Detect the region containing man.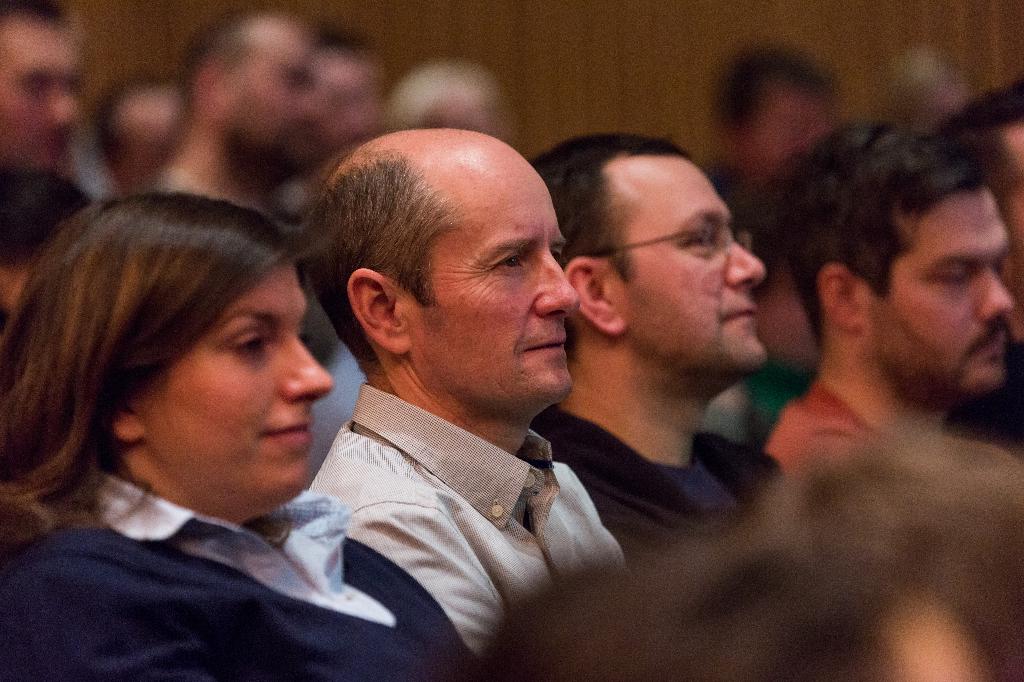
(left=296, top=119, right=620, bottom=651).
